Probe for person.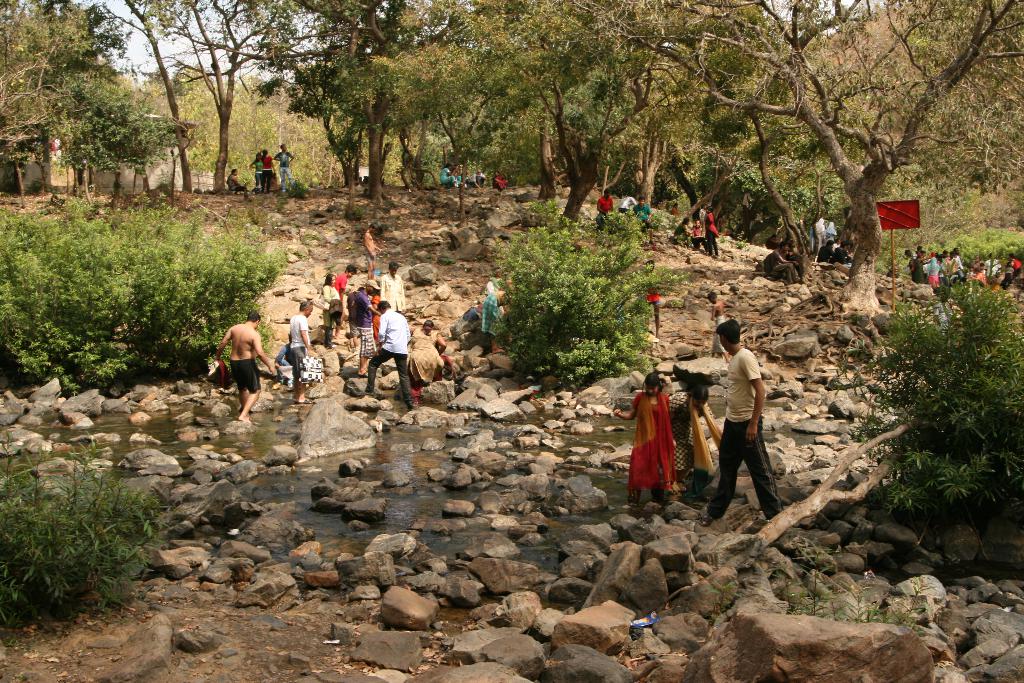
Probe result: <box>712,315,785,527</box>.
